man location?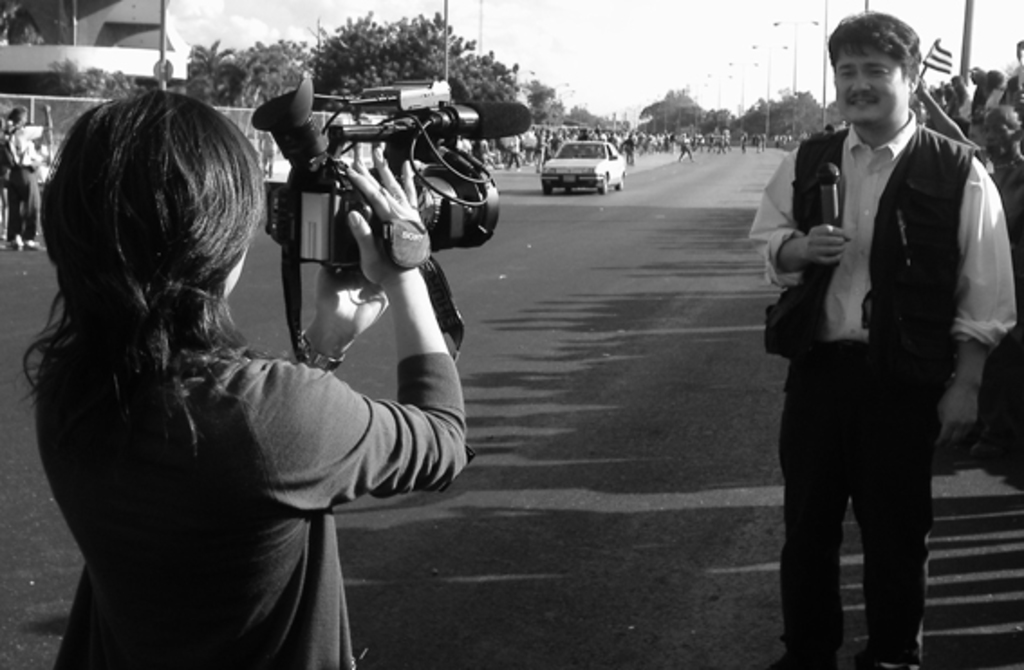
{"left": 977, "top": 103, "right": 1022, "bottom": 238}
